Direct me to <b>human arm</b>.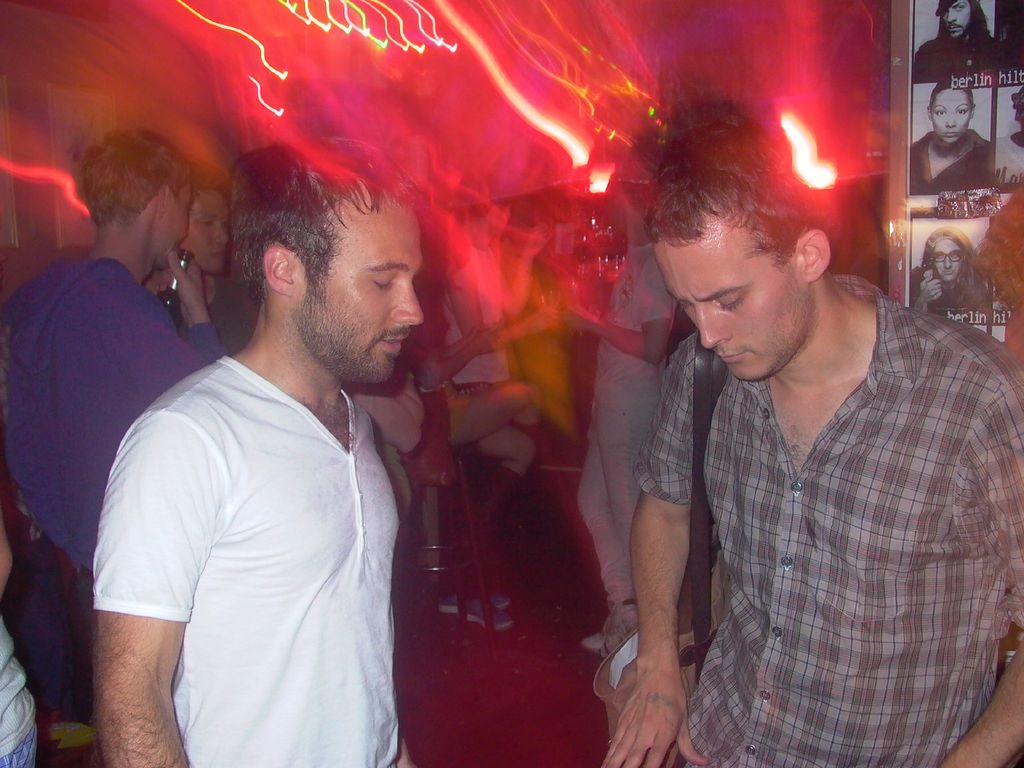
Direction: <region>938, 387, 1023, 767</region>.
